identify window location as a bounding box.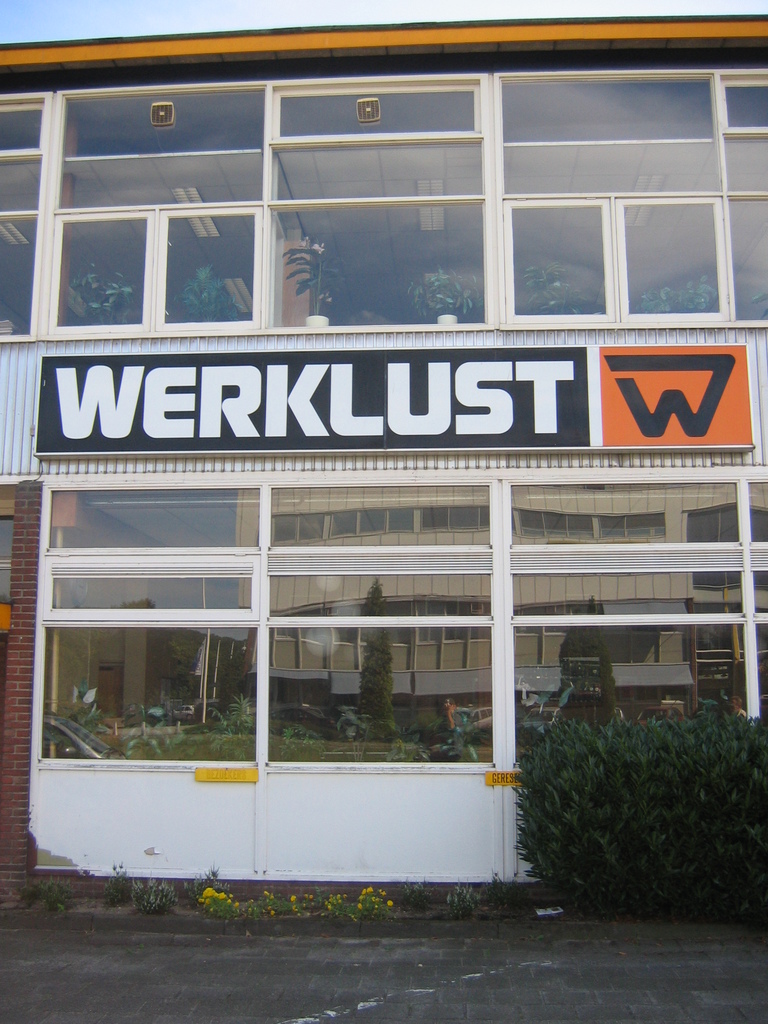
(left=35, top=77, right=268, bottom=337).
